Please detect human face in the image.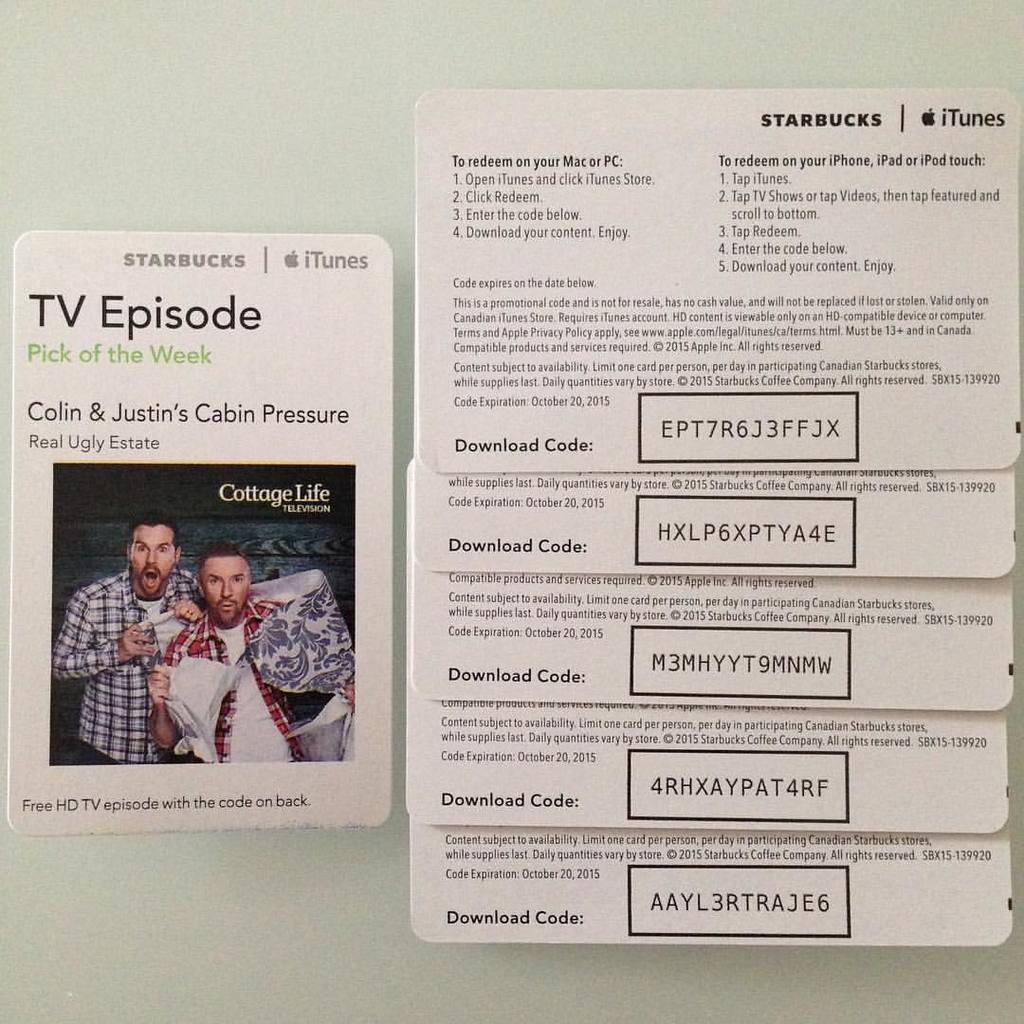
BBox(202, 555, 250, 618).
